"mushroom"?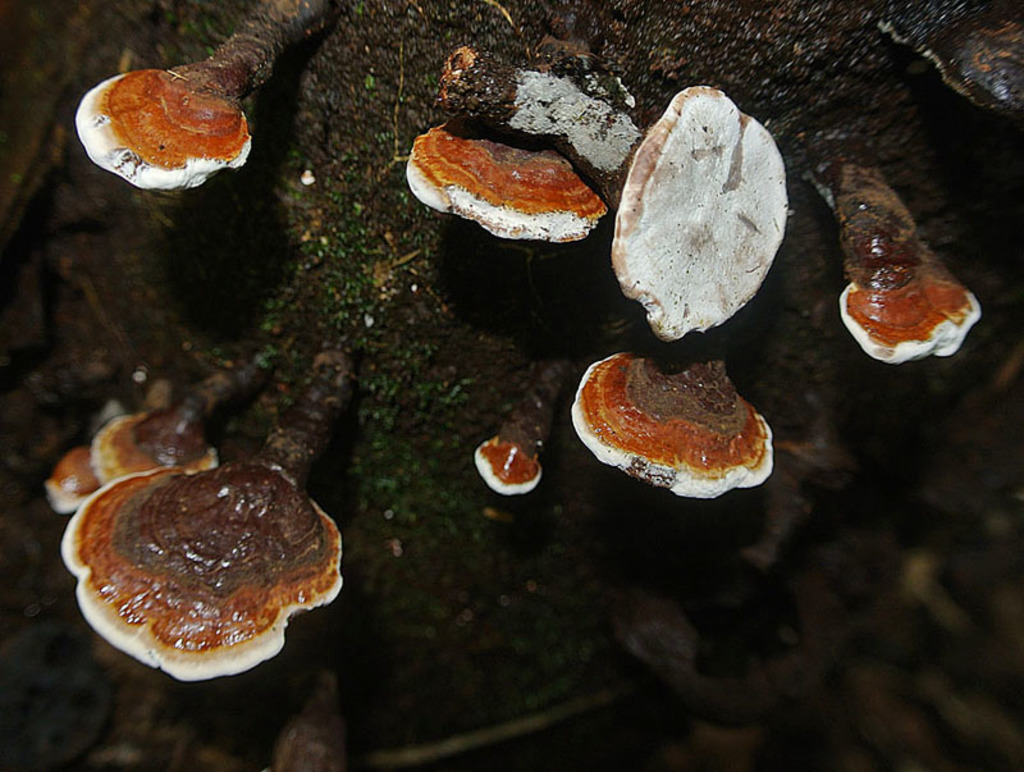
407/128/609/242
